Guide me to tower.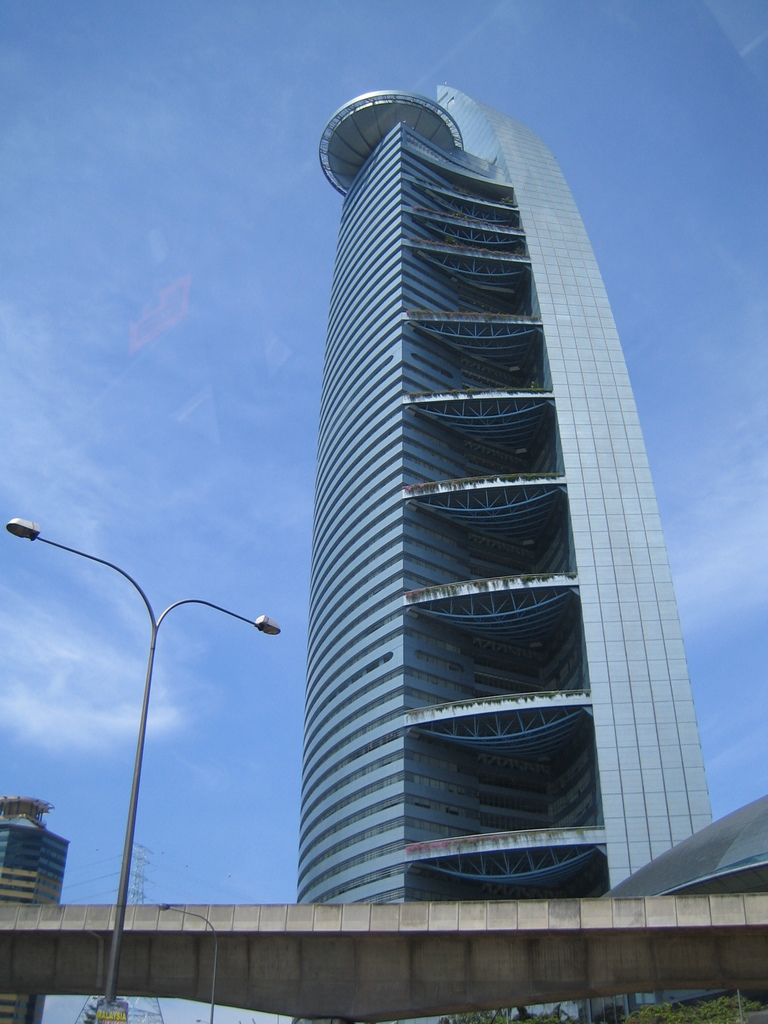
Guidance: select_region(0, 798, 65, 1023).
